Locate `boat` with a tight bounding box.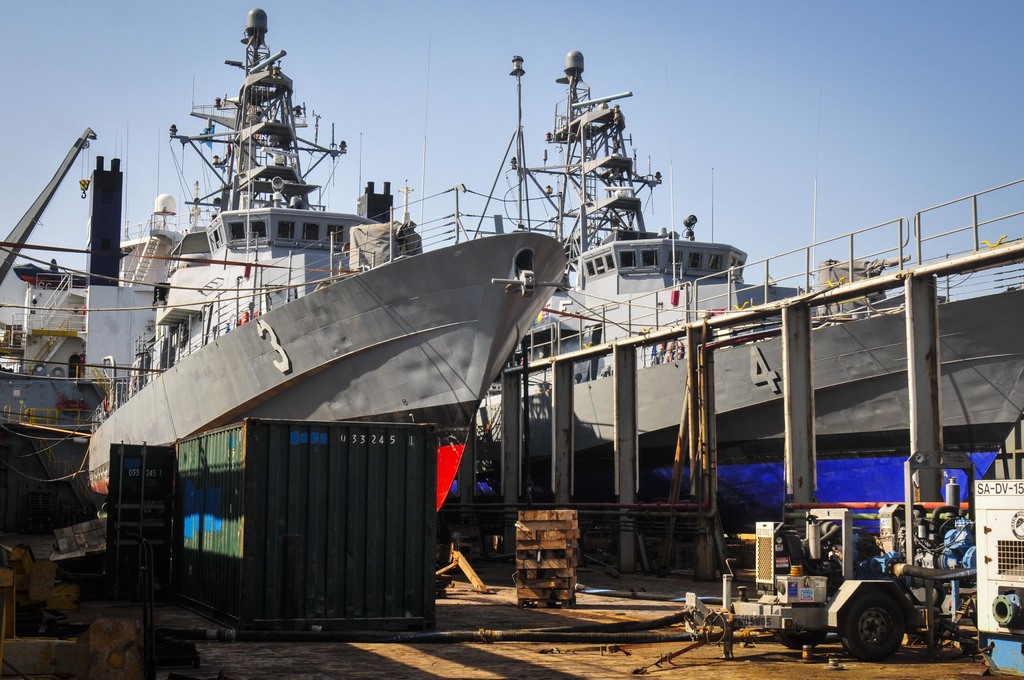
rect(505, 49, 820, 383).
